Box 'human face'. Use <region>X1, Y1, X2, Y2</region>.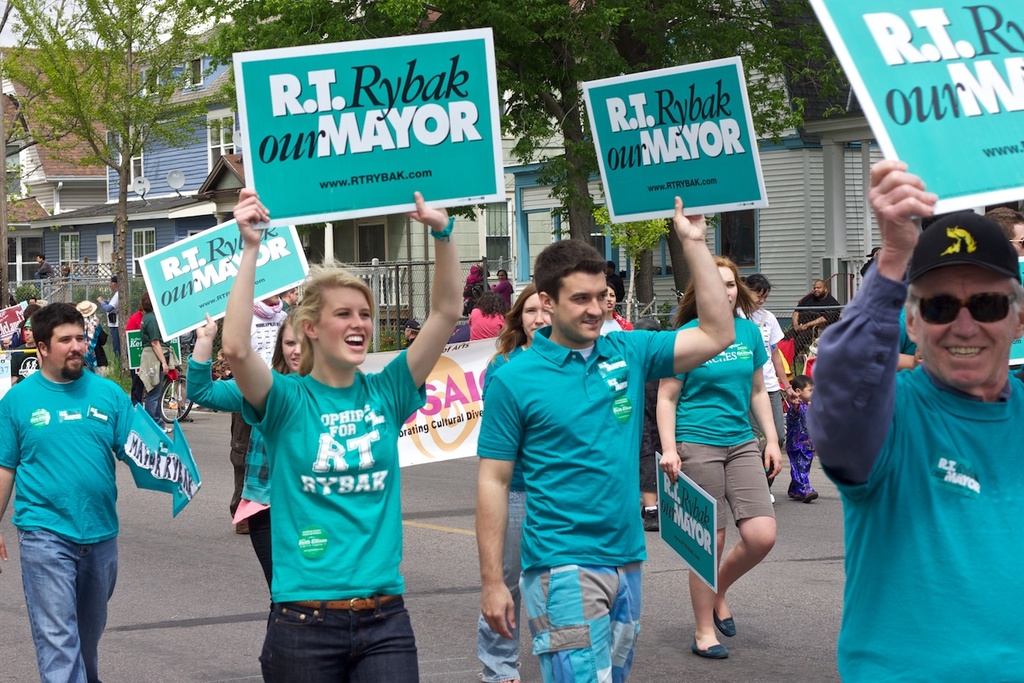
<region>318, 286, 374, 362</region>.
